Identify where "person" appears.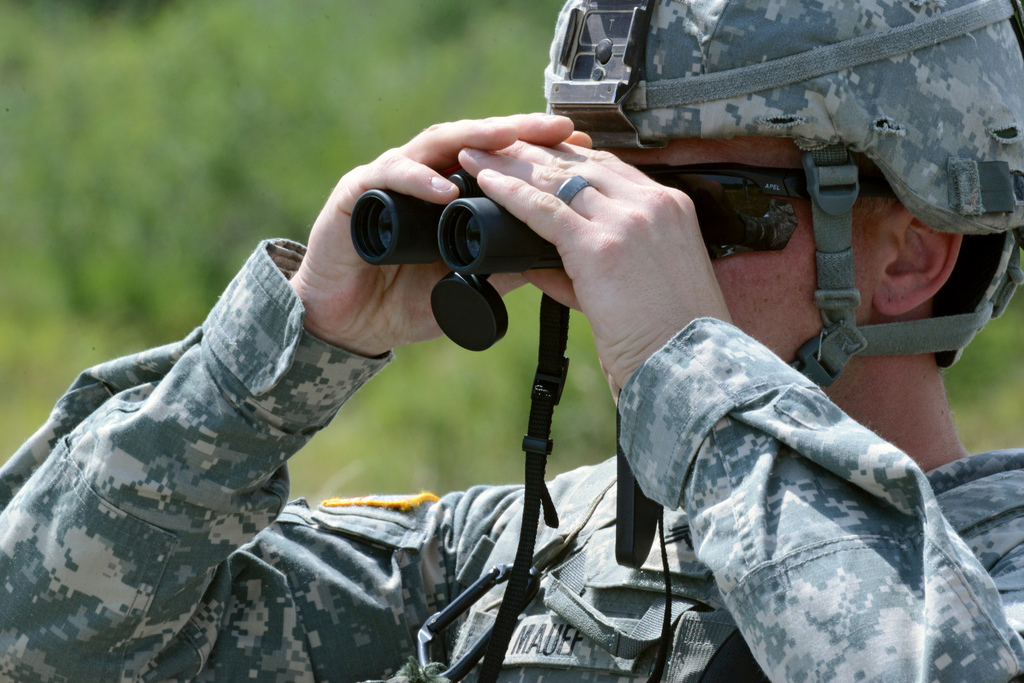
Appears at l=1, t=0, r=1023, b=682.
